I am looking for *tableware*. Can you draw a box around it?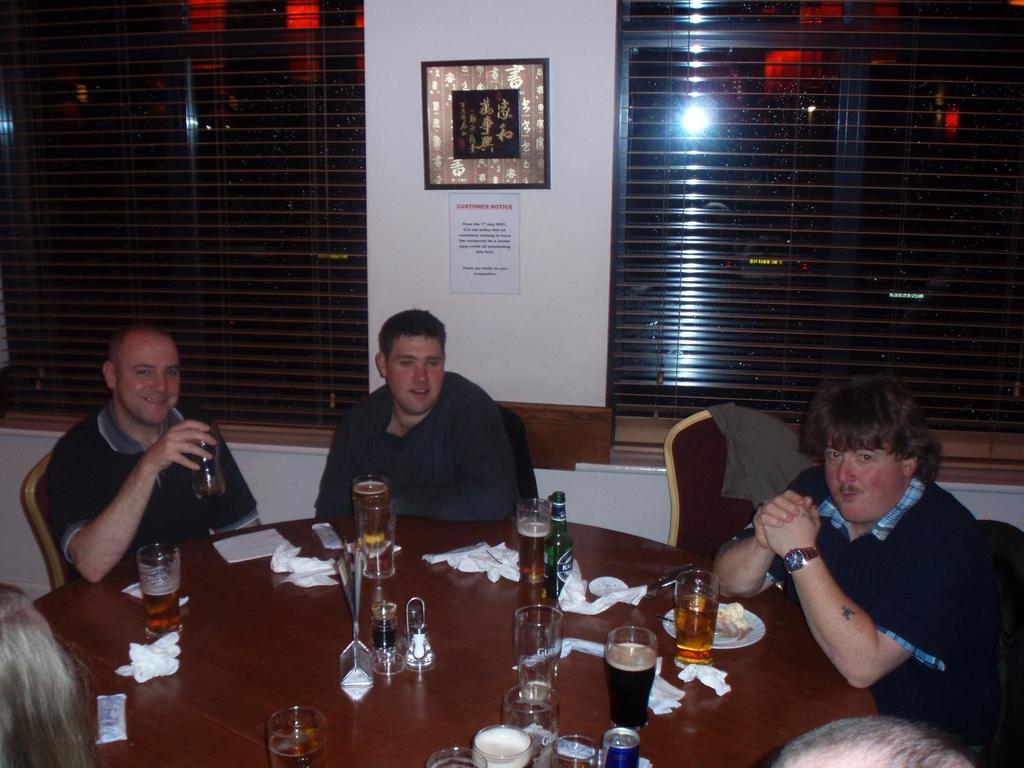
Sure, the bounding box is x1=351 y1=470 x2=385 y2=540.
